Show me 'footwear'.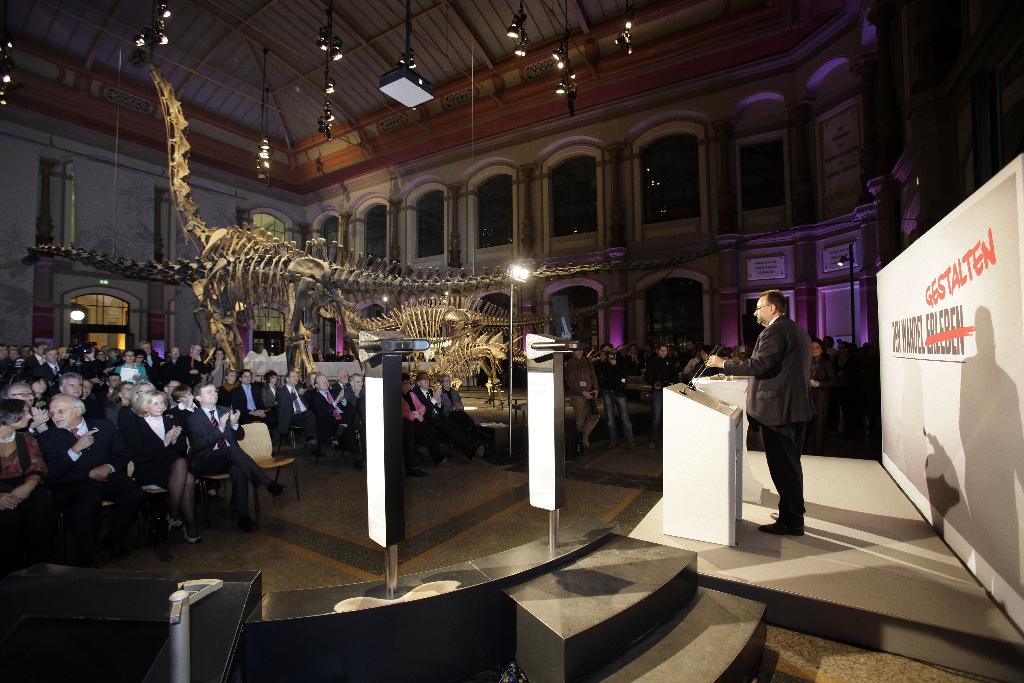
'footwear' is here: select_region(410, 468, 428, 475).
